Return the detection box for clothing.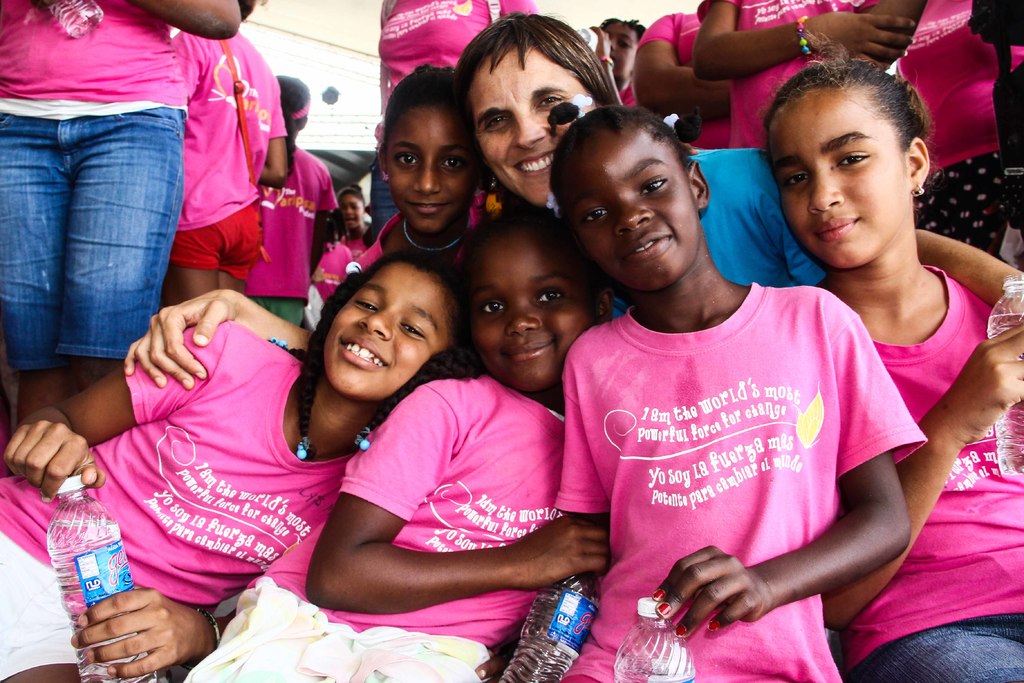
bbox=(733, 0, 844, 144).
